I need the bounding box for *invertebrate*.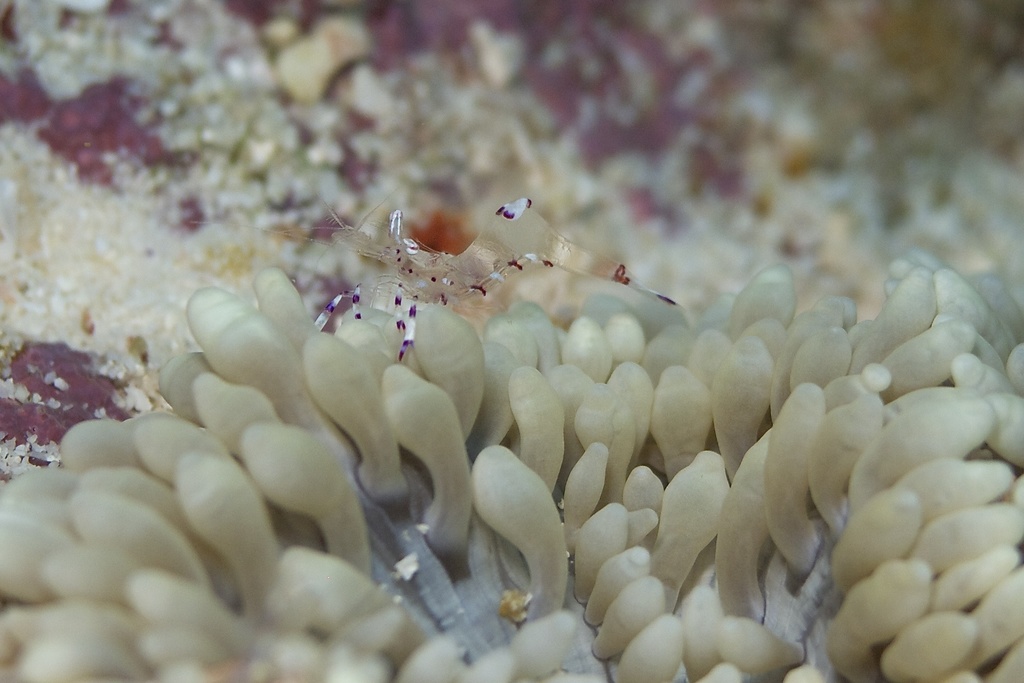
Here it is: <bbox>311, 194, 681, 366</bbox>.
